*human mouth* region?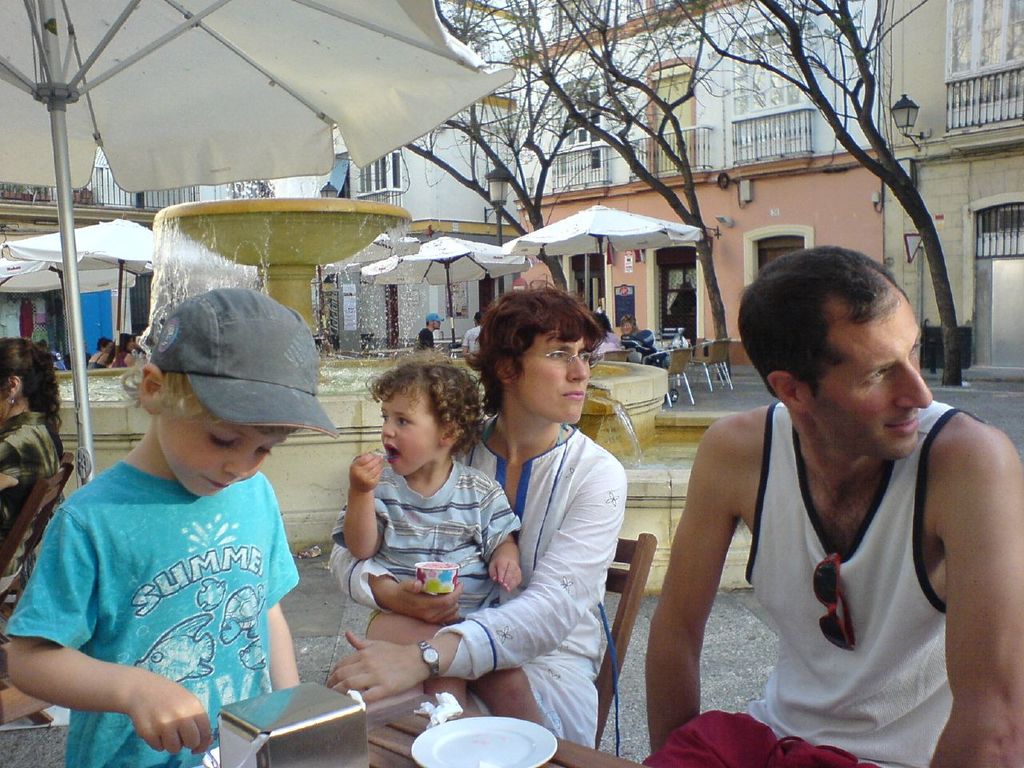
detection(383, 443, 397, 461)
